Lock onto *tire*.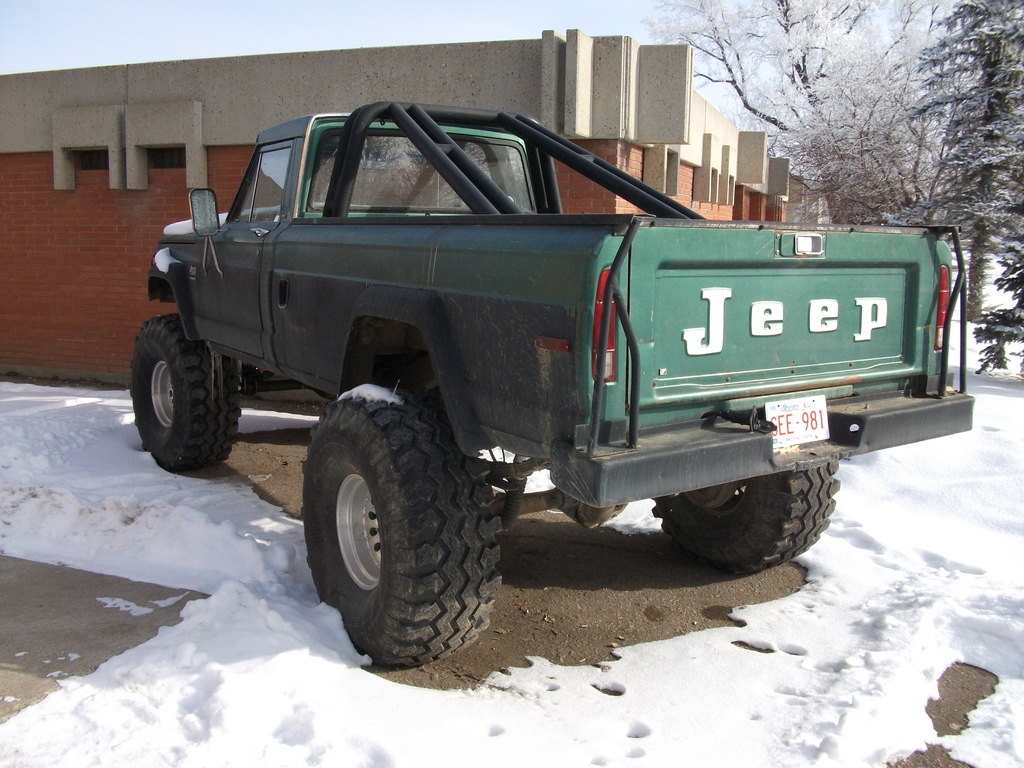
Locked: bbox=[122, 302, 253, 477].
